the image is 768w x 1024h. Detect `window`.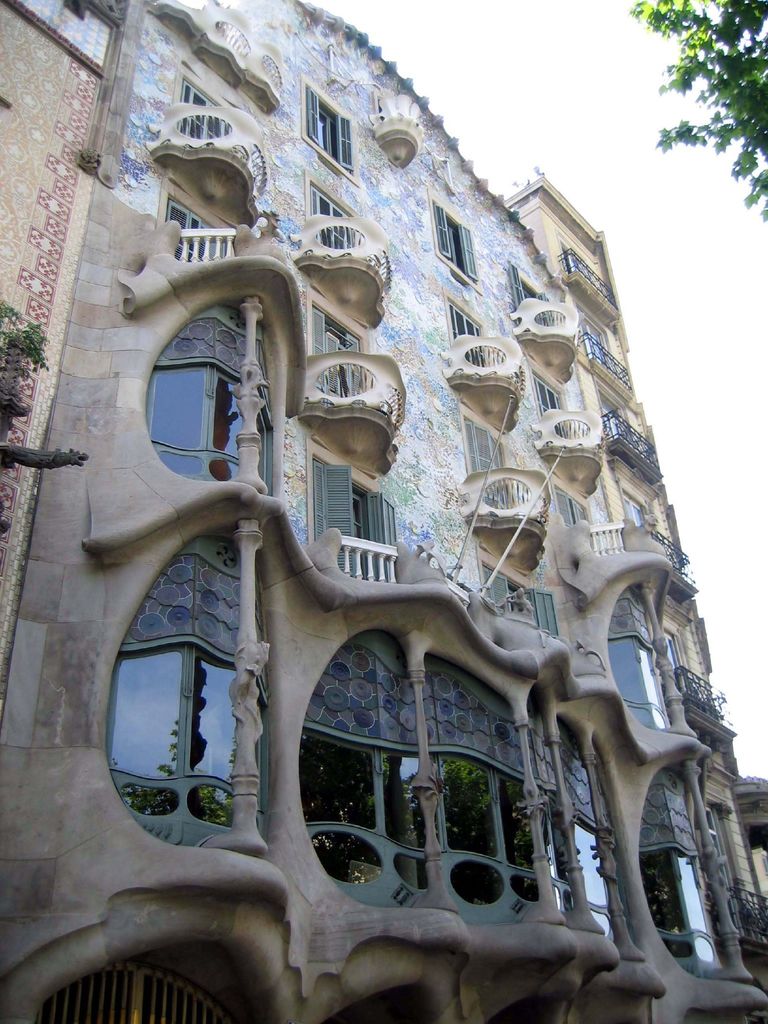
Detection: {"left": 558, "top": 490, "right": 588, "bottom": 522}.
